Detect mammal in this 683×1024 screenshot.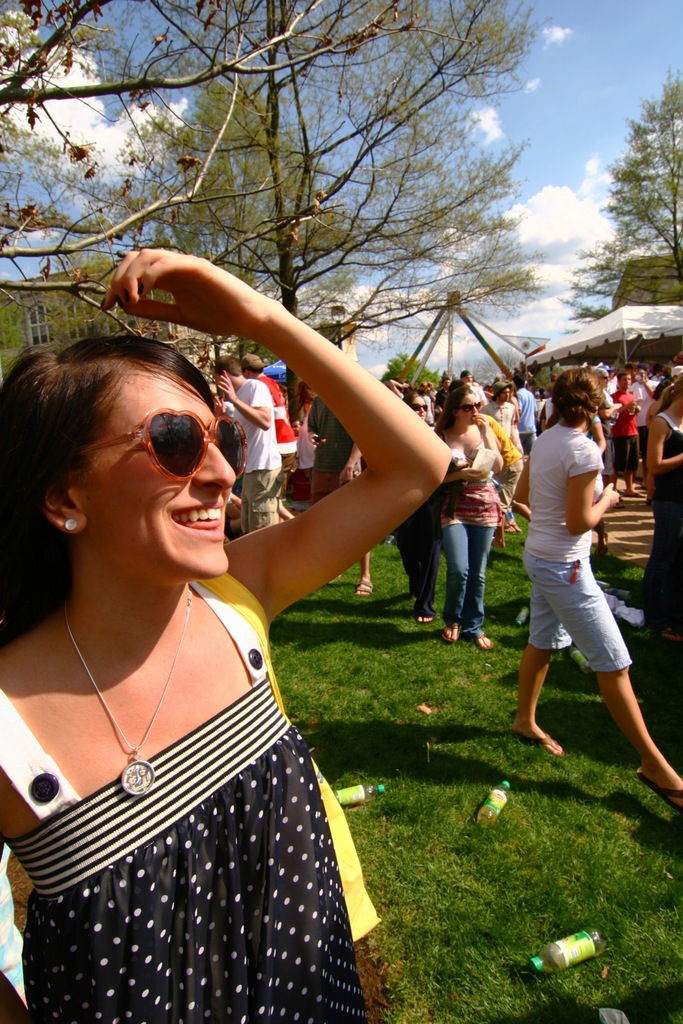
Detection: box=[513, 334, 648, 813].
